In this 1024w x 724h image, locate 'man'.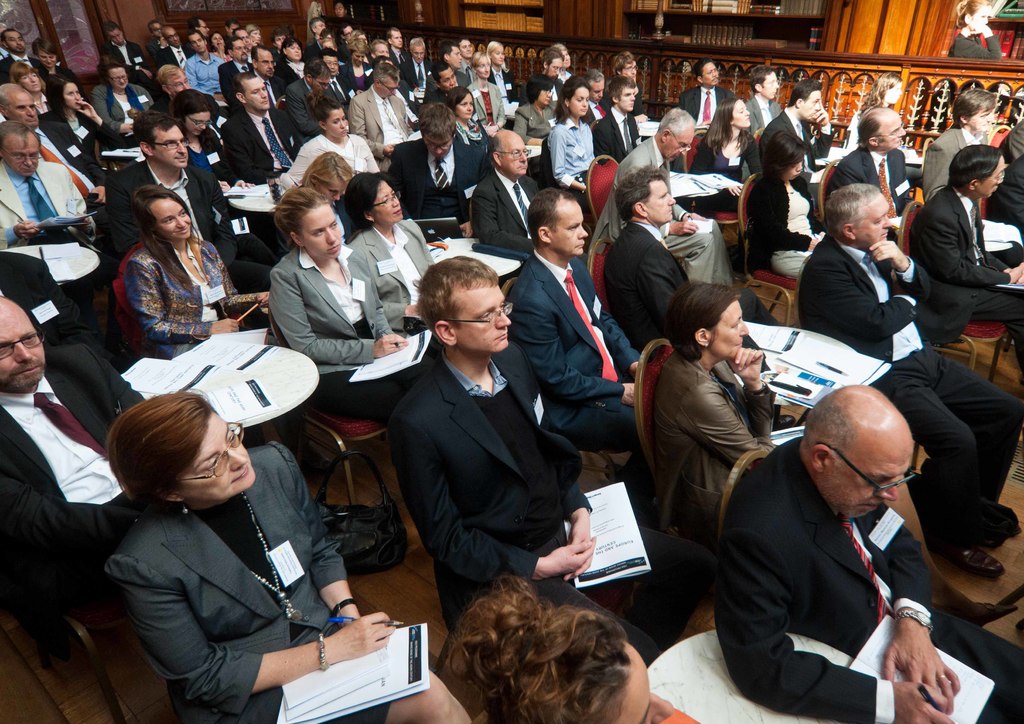
Bounding box: BBox(0, 286, 154, 608).
